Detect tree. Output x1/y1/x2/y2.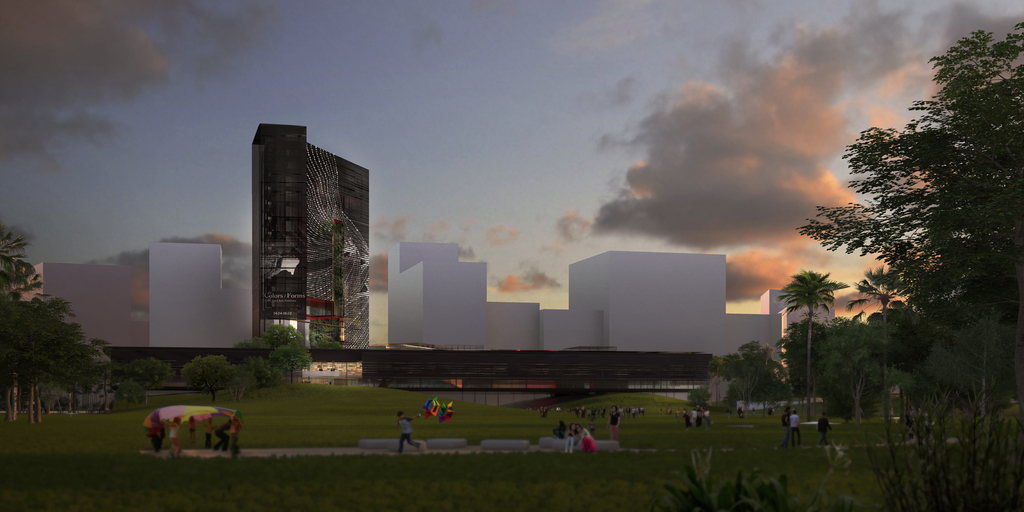
6/261/101/413.
